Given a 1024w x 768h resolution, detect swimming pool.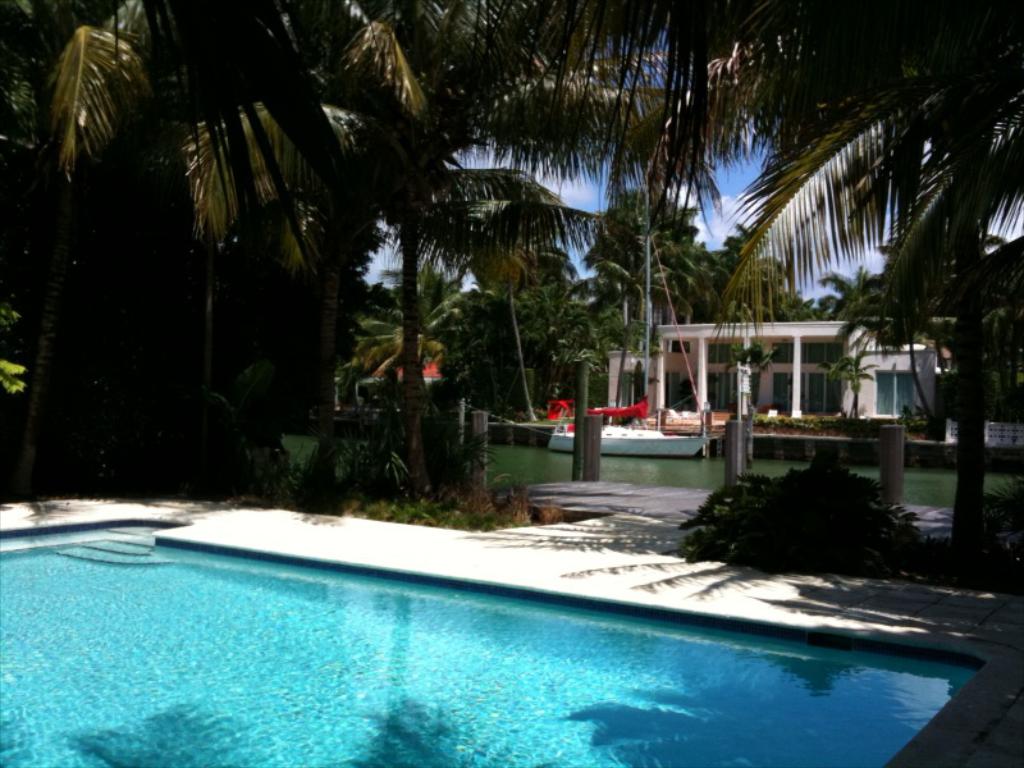
l=28, t=522, r=965, b=754.
